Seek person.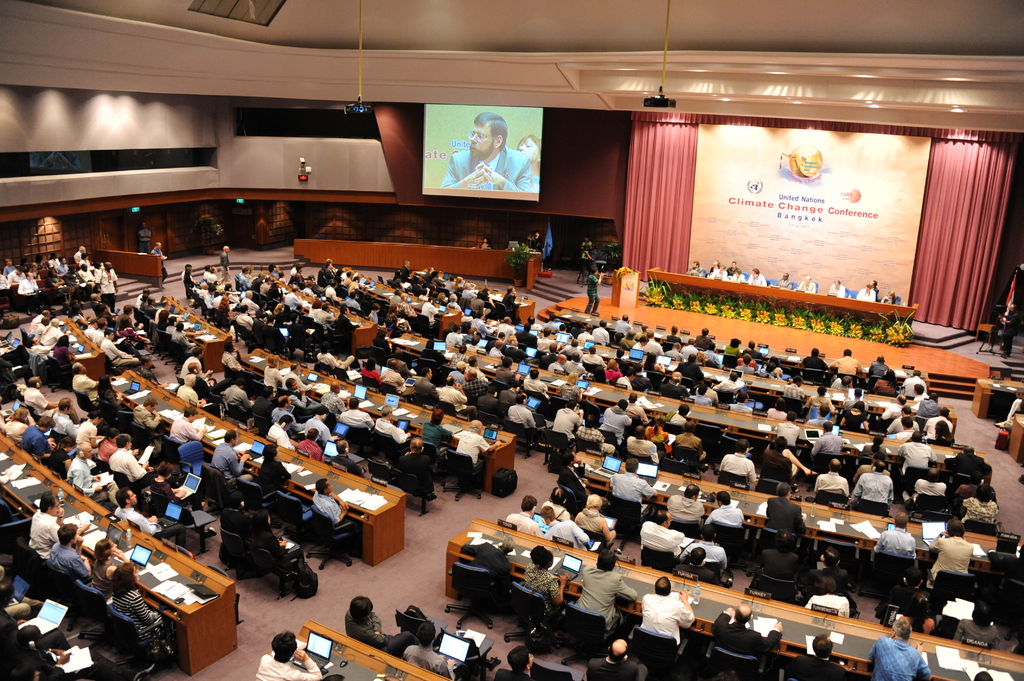
region(582, 260, 605, 317).
